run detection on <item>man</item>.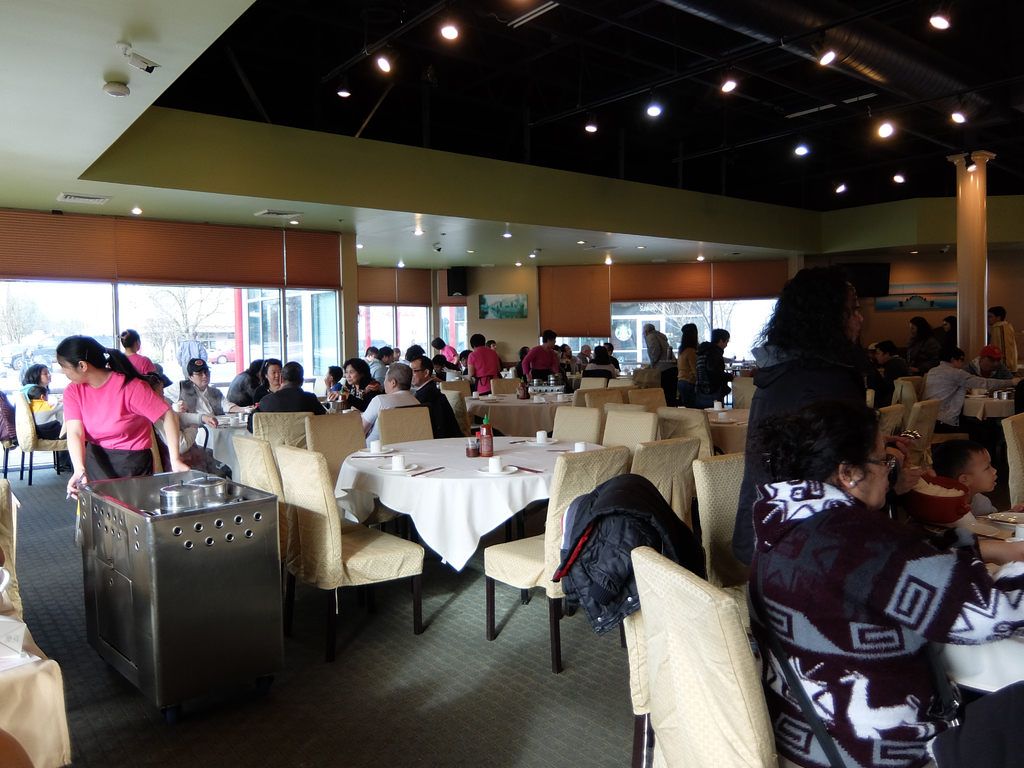
Result: select_region(603, 341, 623, 373).
